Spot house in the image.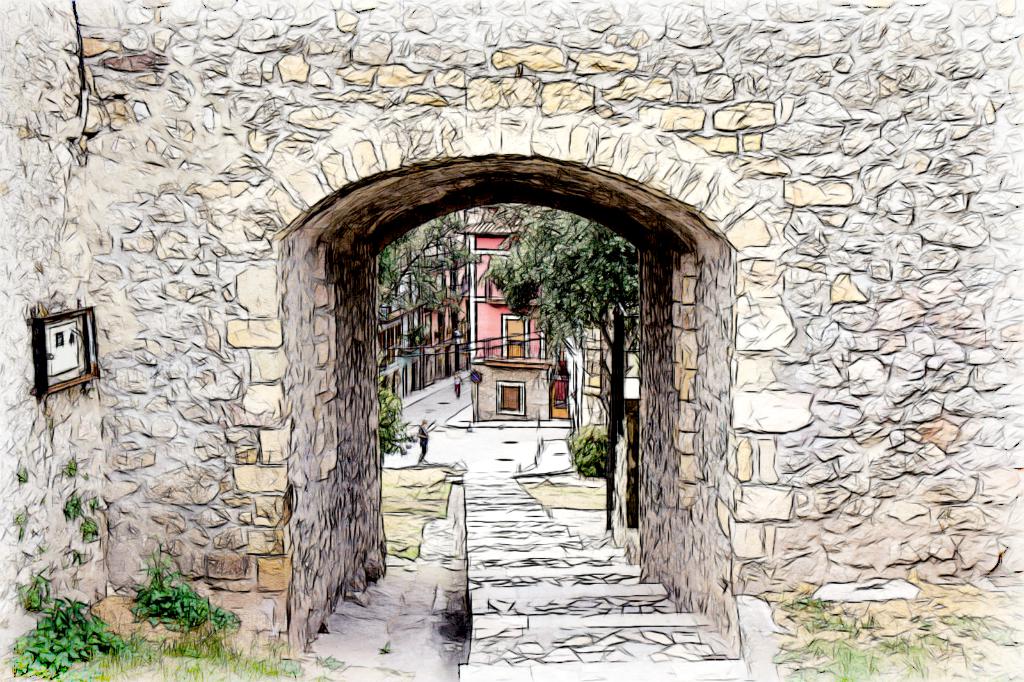
house found at <region>362, 210, 474, 413</region>.
